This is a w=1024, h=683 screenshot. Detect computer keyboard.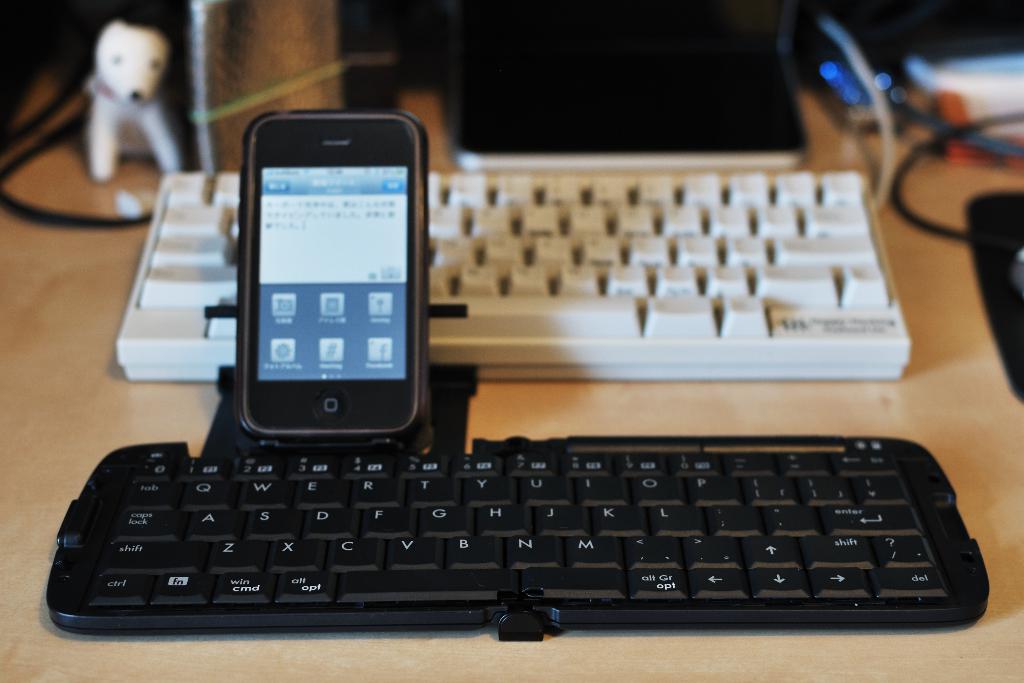
{"x1": 114, "y1": 169, "x2": 913, "y2": 382}.
